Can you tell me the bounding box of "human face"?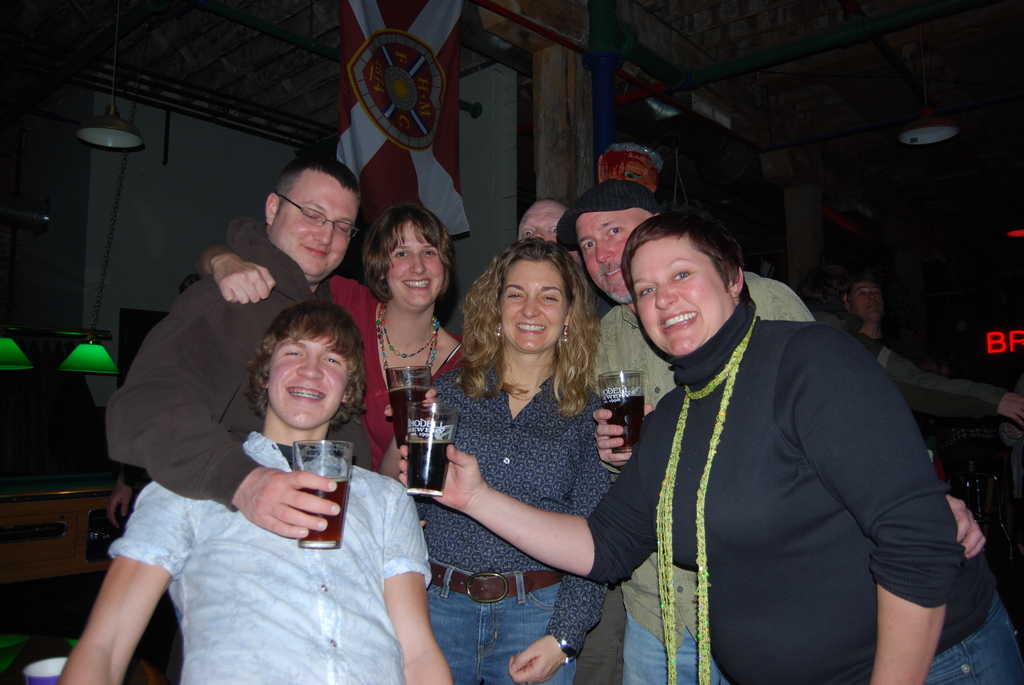
(left=504, top=261, right=564, bottom=352).
